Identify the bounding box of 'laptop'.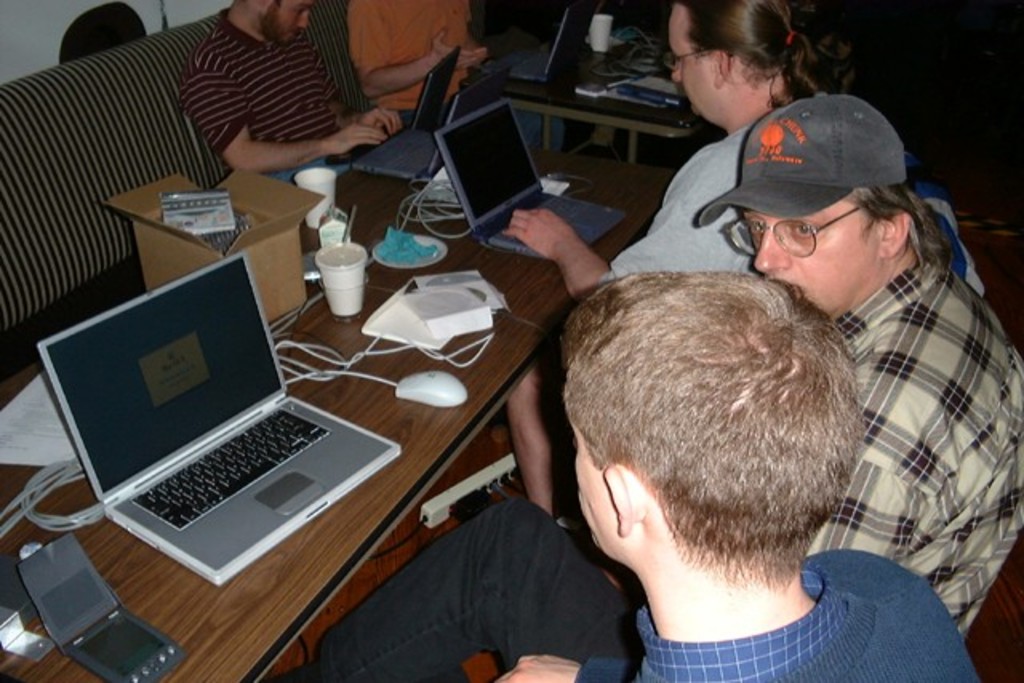
(left=435, top=96, right=629, bottom=246).
